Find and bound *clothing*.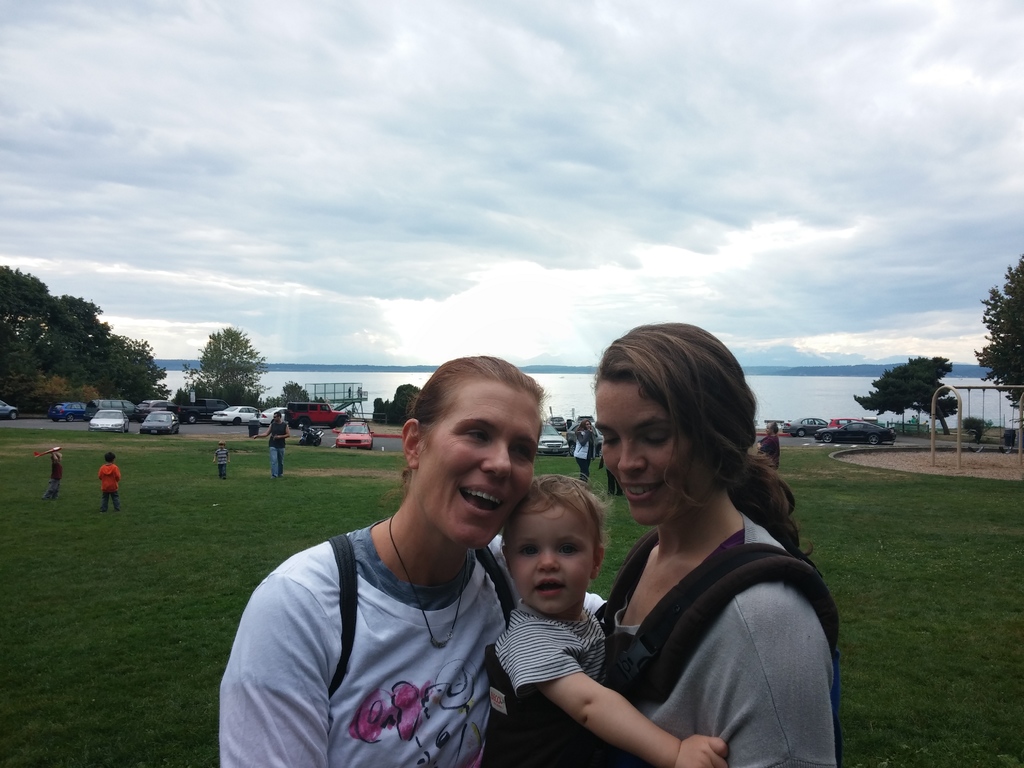
Bound: region(268, 420, 287, 479).
